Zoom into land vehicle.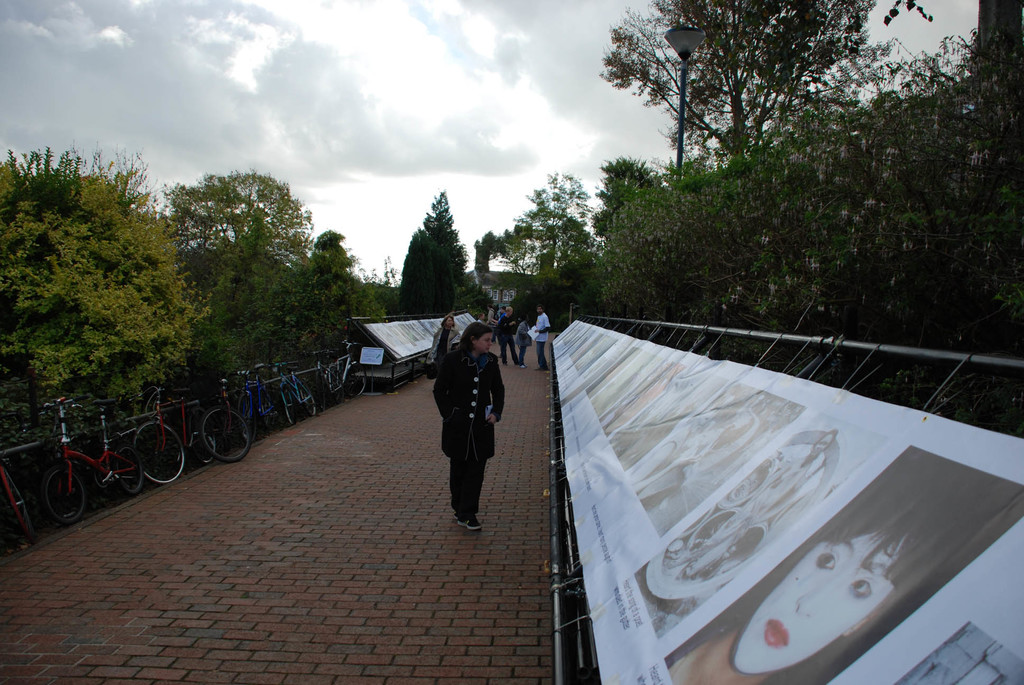
Zoom target: select_region(324, 338, 369, 401).
